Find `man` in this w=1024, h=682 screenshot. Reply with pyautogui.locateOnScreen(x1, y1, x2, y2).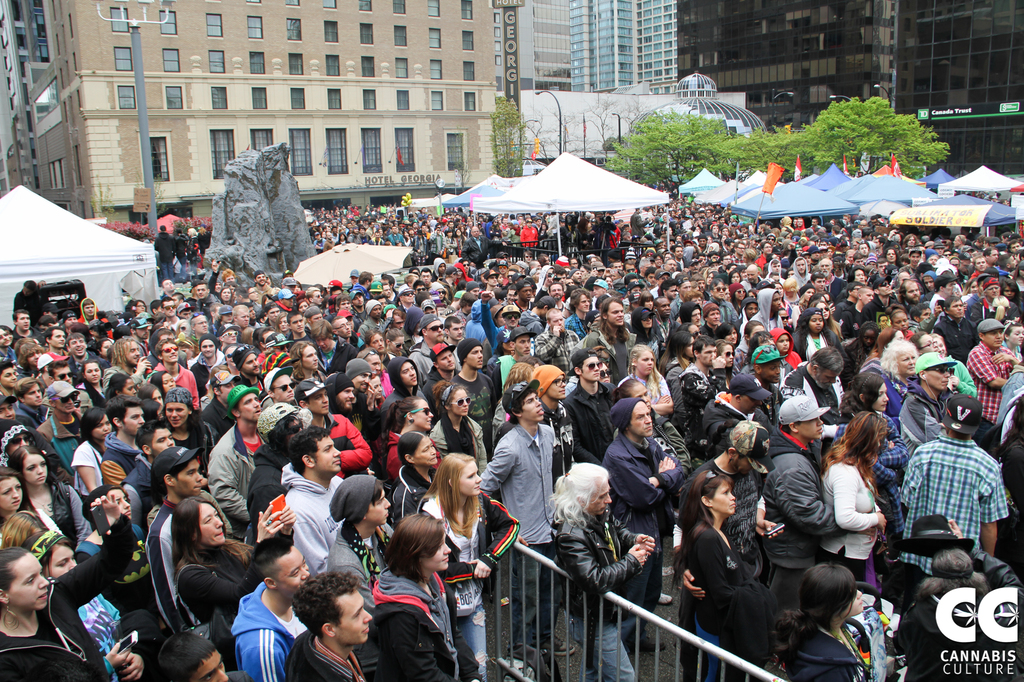
pyautogui.locateOnScreen(35, 382, 81, 475).
